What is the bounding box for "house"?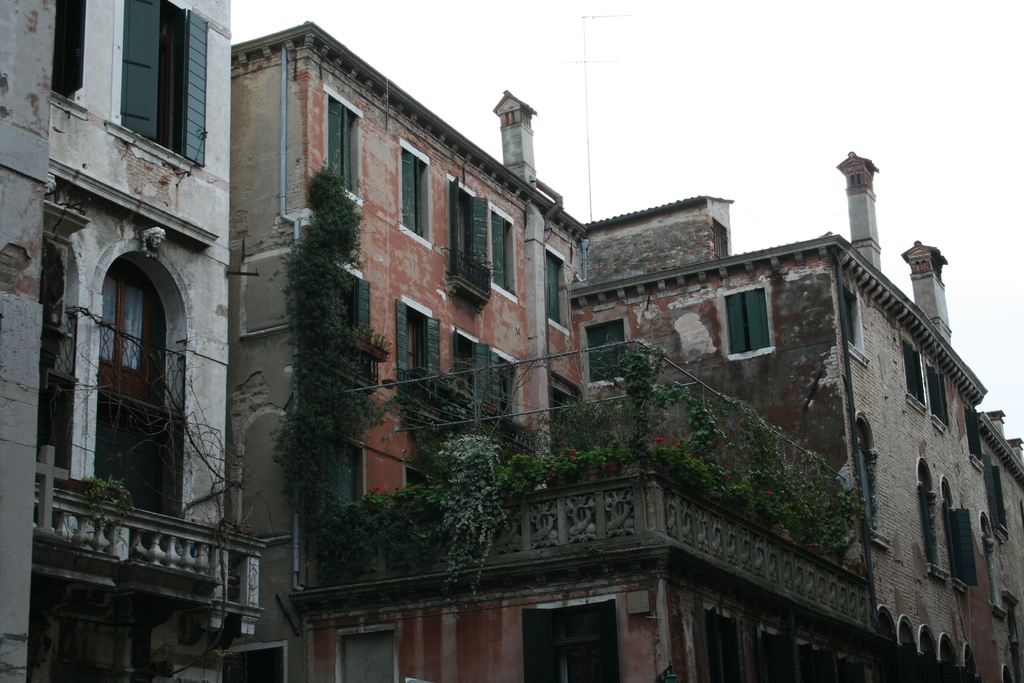
crop(0, 0, 264, 682).
